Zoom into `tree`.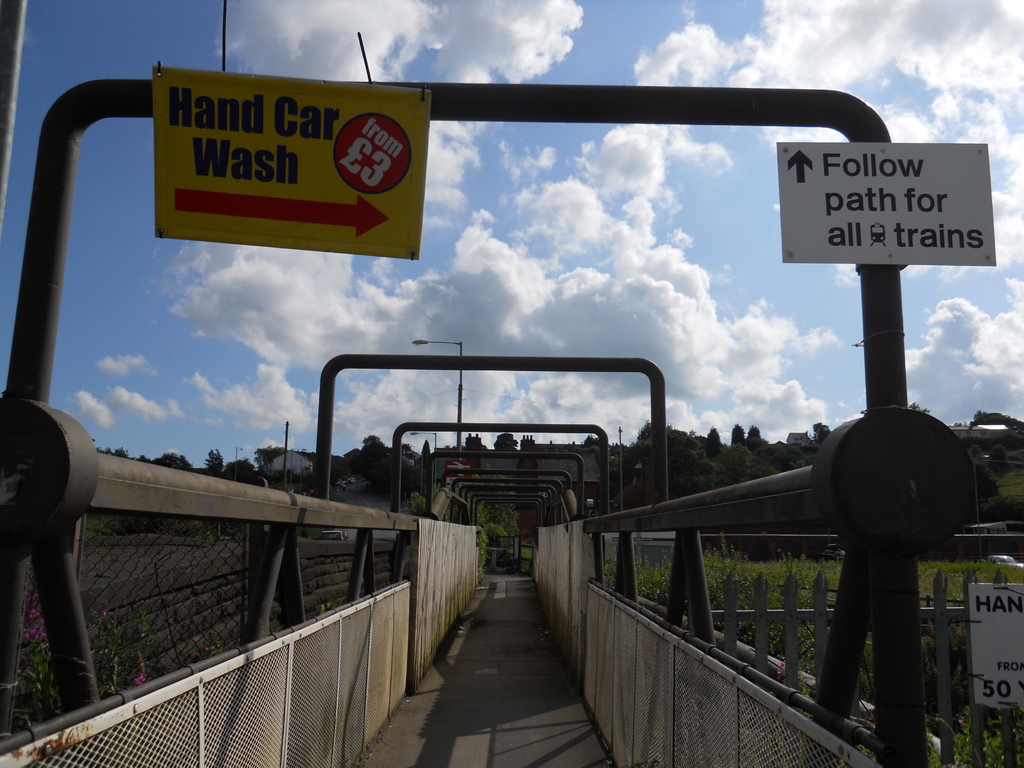
Zoom target: pyautogui.locateOnScreen(726, 424, 744, 442).
